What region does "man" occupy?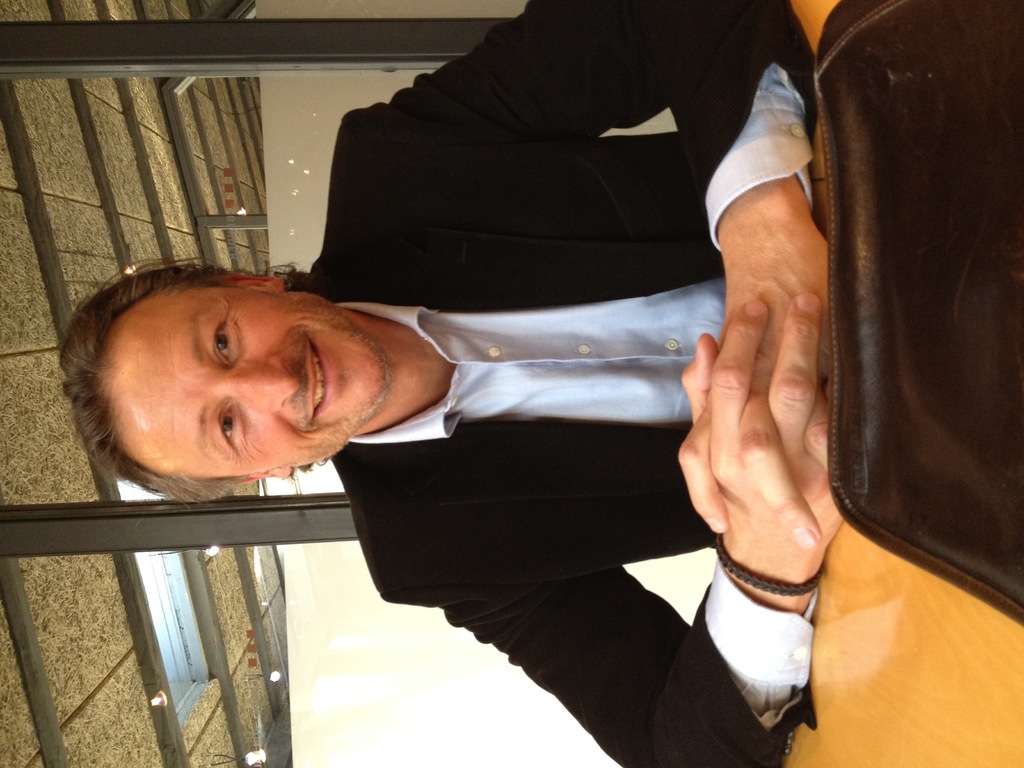
bbox(66, 51, 934, 733).
